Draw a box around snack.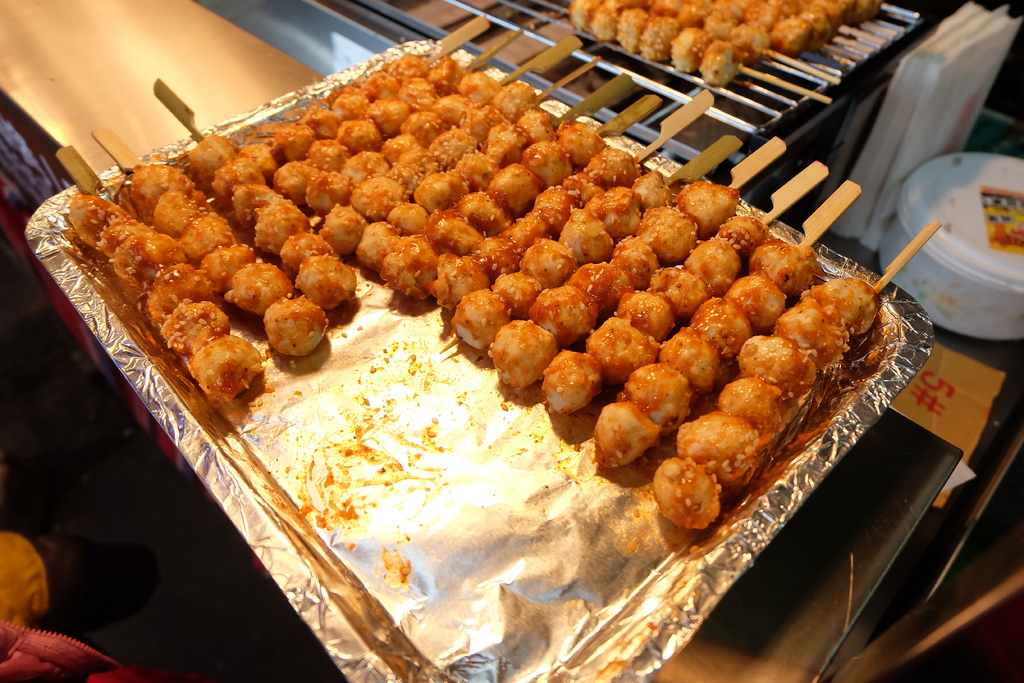
box(305, 261, 360, 313).
